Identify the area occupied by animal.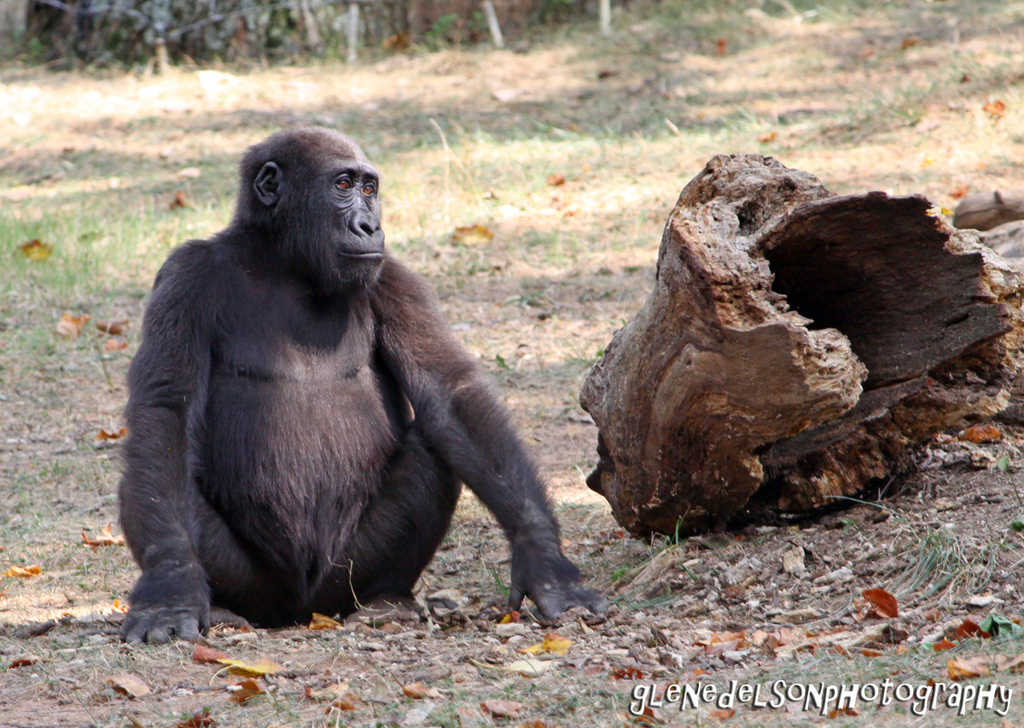
Area: 119/123/608/655.
